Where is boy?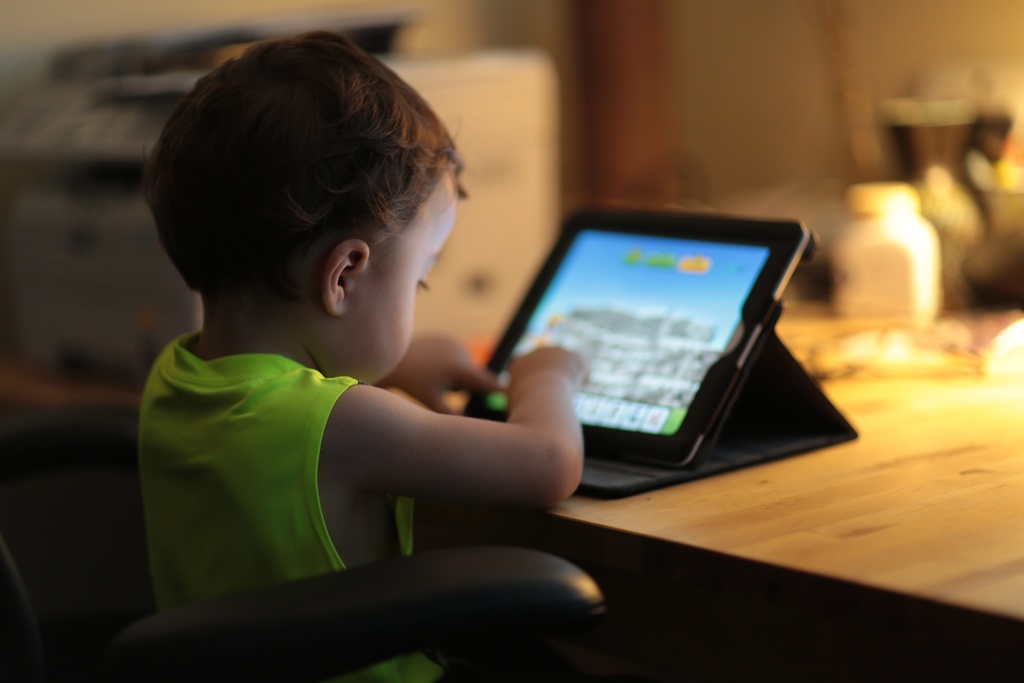
region(109, 43, 646, 638).
